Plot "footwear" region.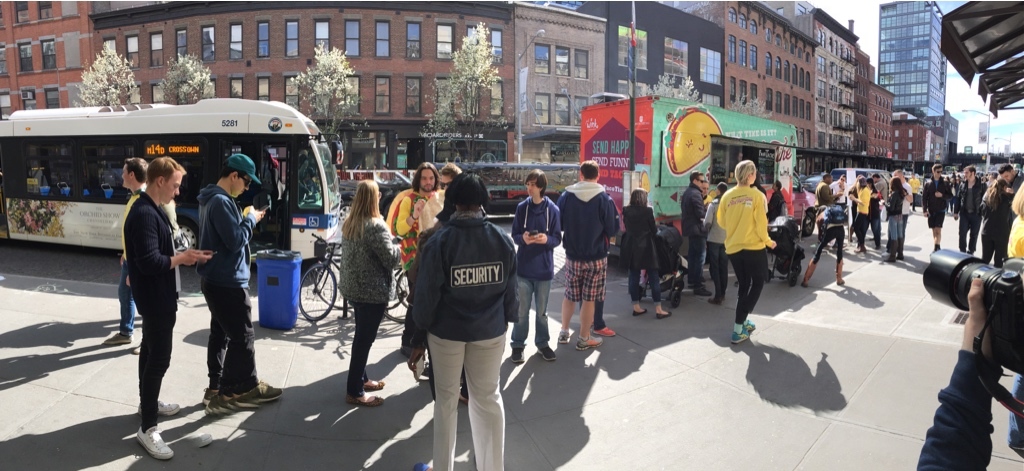
Plotted at <box>137,398,181,414</box>.
